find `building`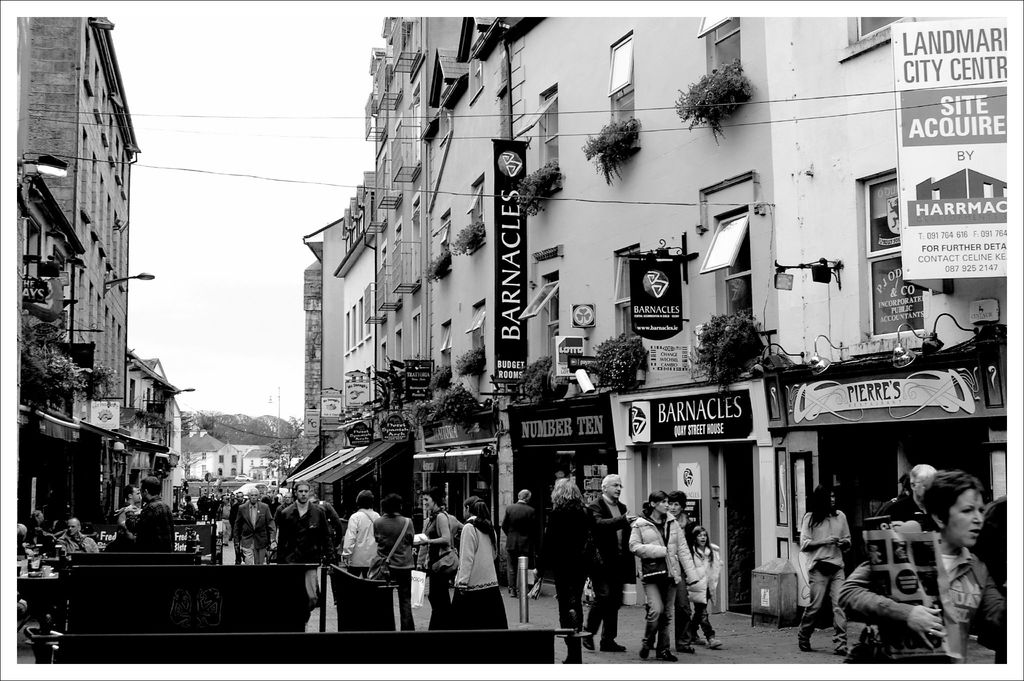
x1=15, y1=14, x2=145, y2=545
